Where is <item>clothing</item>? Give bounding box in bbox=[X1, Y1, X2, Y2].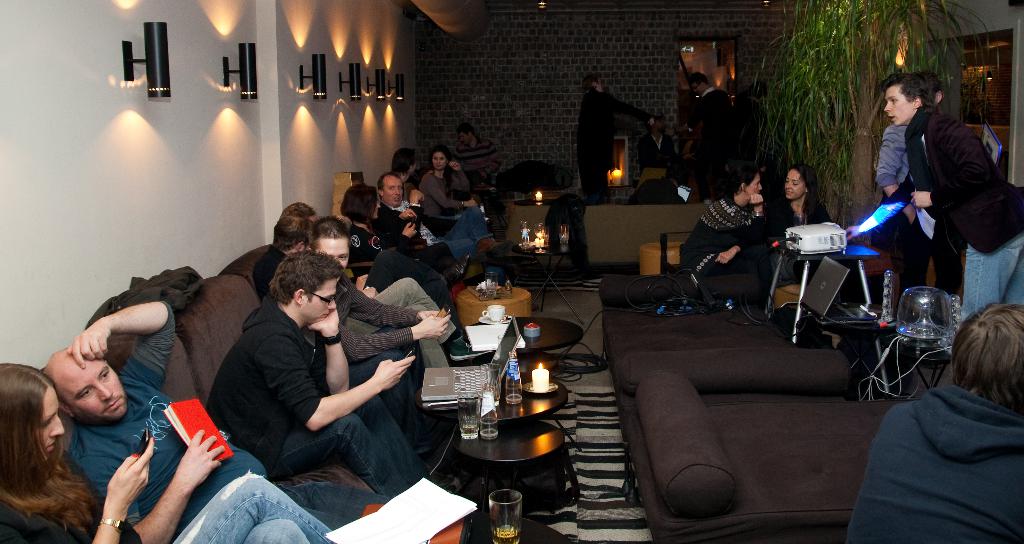
bbox=[369, 256, 452, 303].
